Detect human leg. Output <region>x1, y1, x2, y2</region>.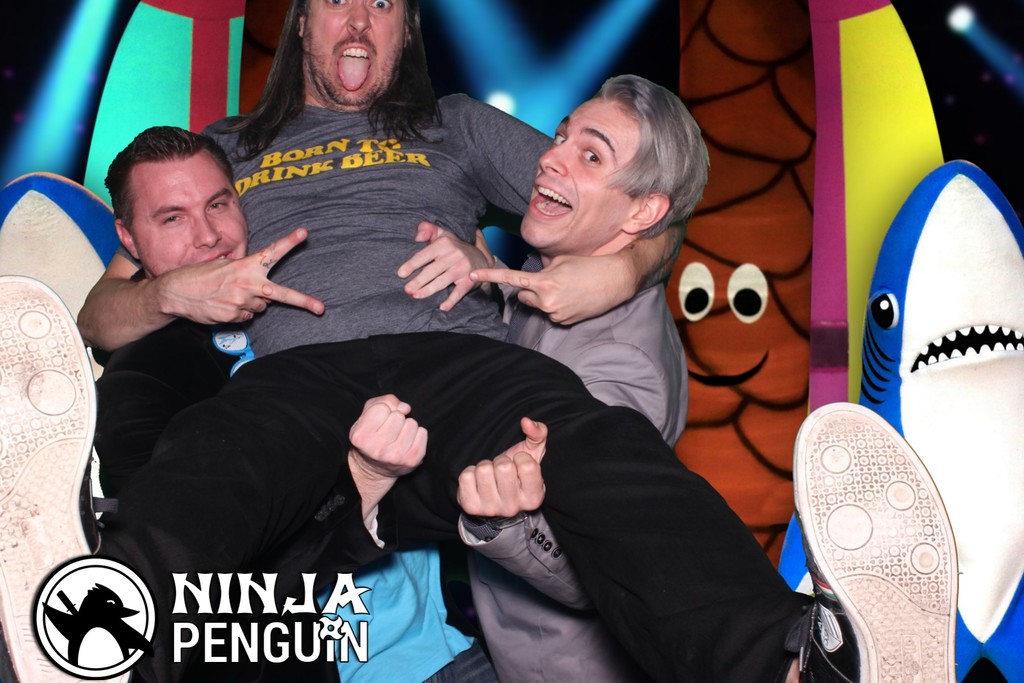
<region>0, 286, 359, 682</region>.
